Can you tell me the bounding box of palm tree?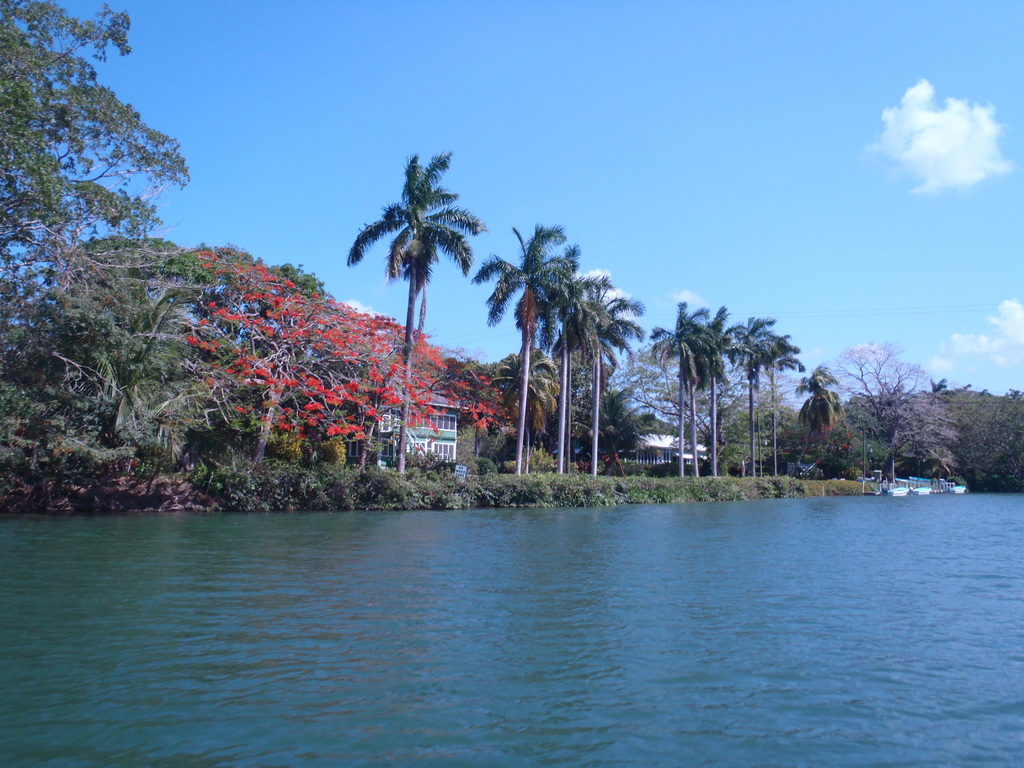
left=466, top=232, right=585, bottom=460.
